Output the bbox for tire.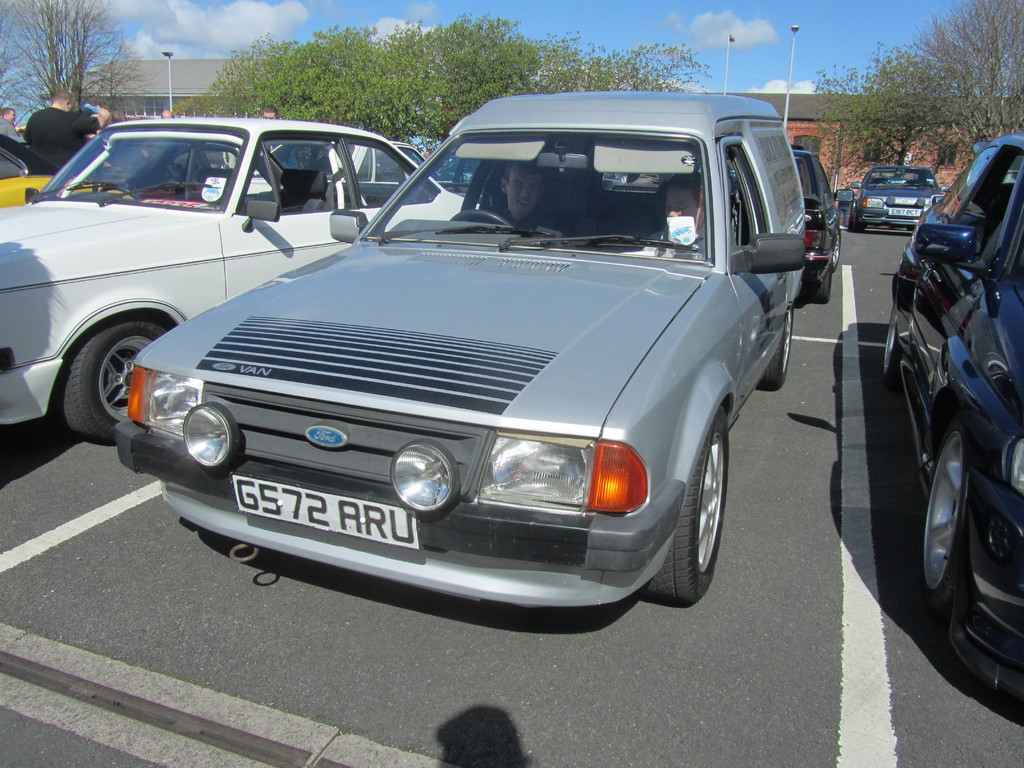
Rect(831, 227, 841, 269).
